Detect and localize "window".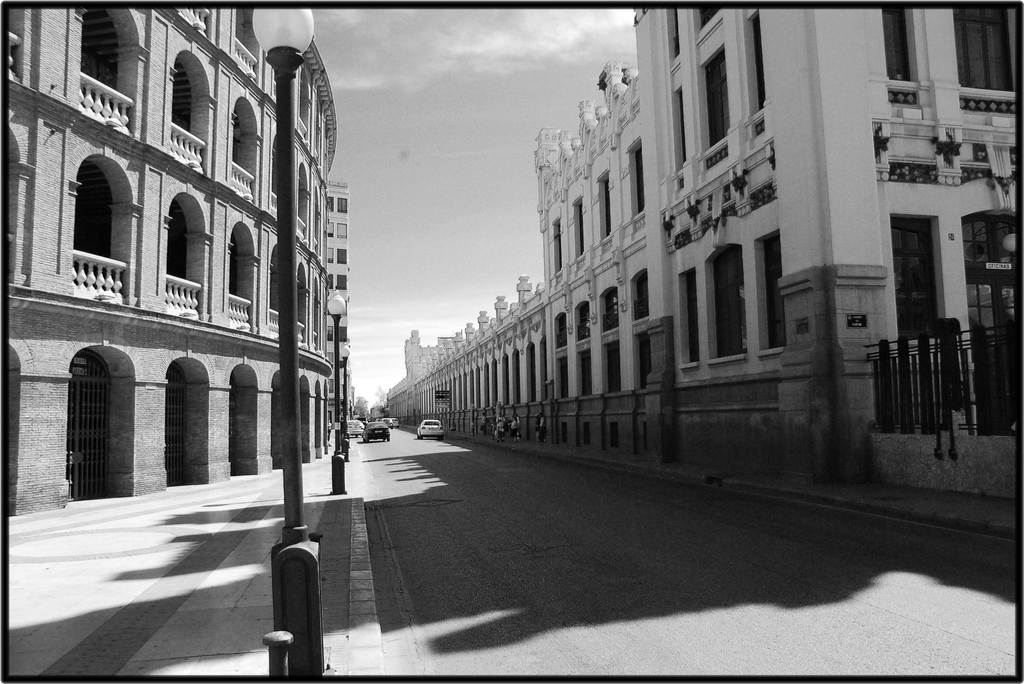
Localized at detection(230, 222, 254, 325).
